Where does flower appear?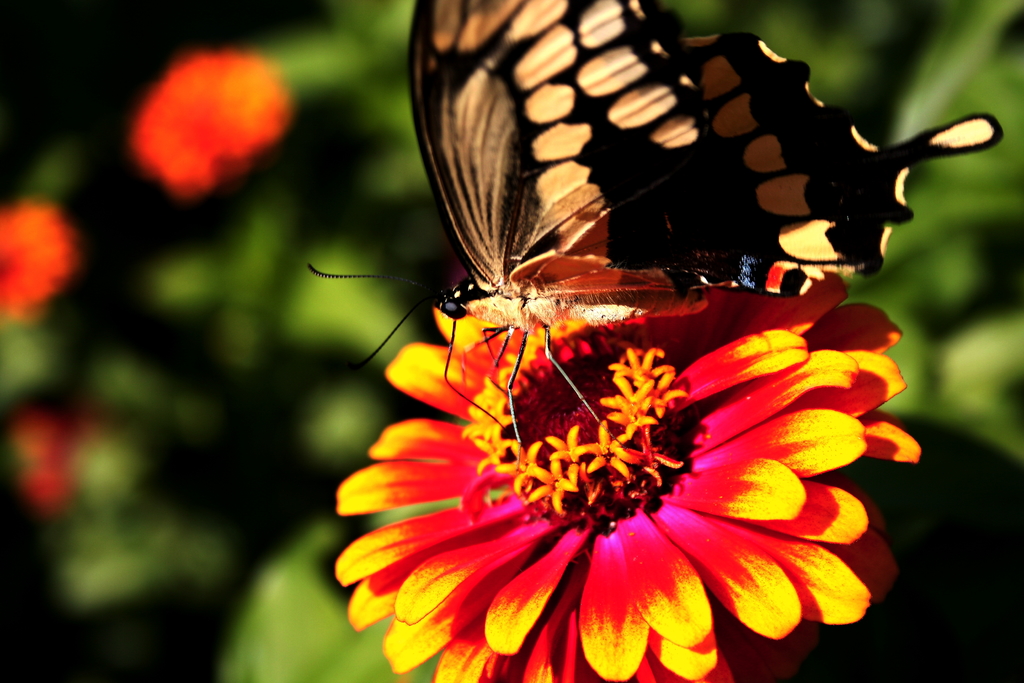
Appears at 0, 208, 75, 315.
